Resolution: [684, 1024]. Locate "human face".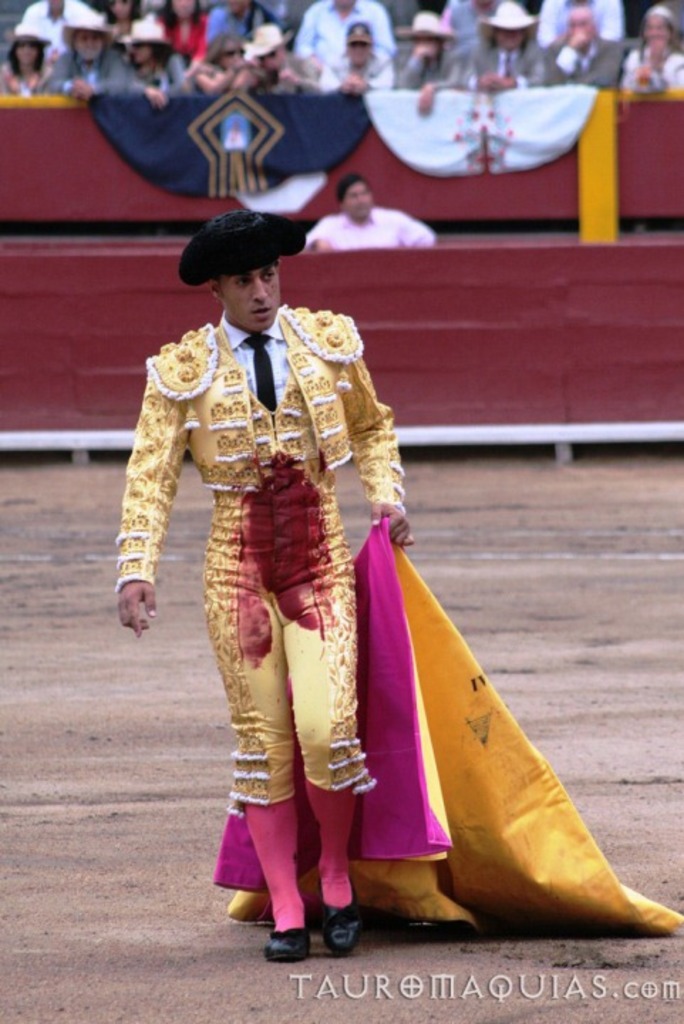
bbox=(70, 33, 104, 60).
